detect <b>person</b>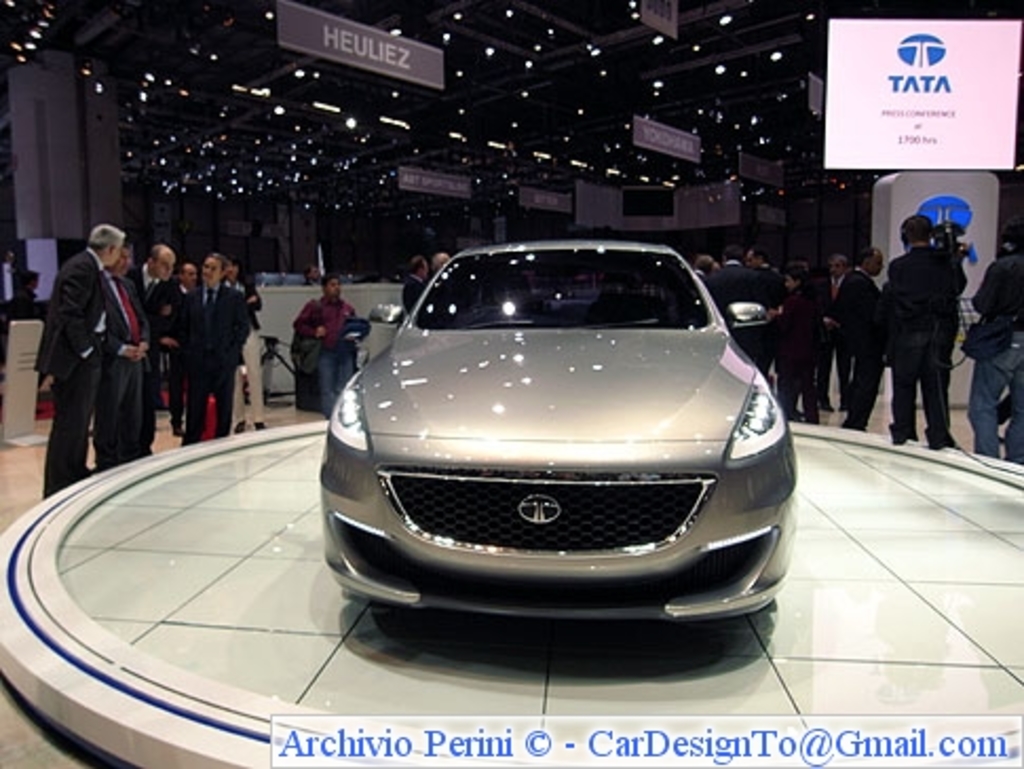
crop(36, 222, 127, 501)
